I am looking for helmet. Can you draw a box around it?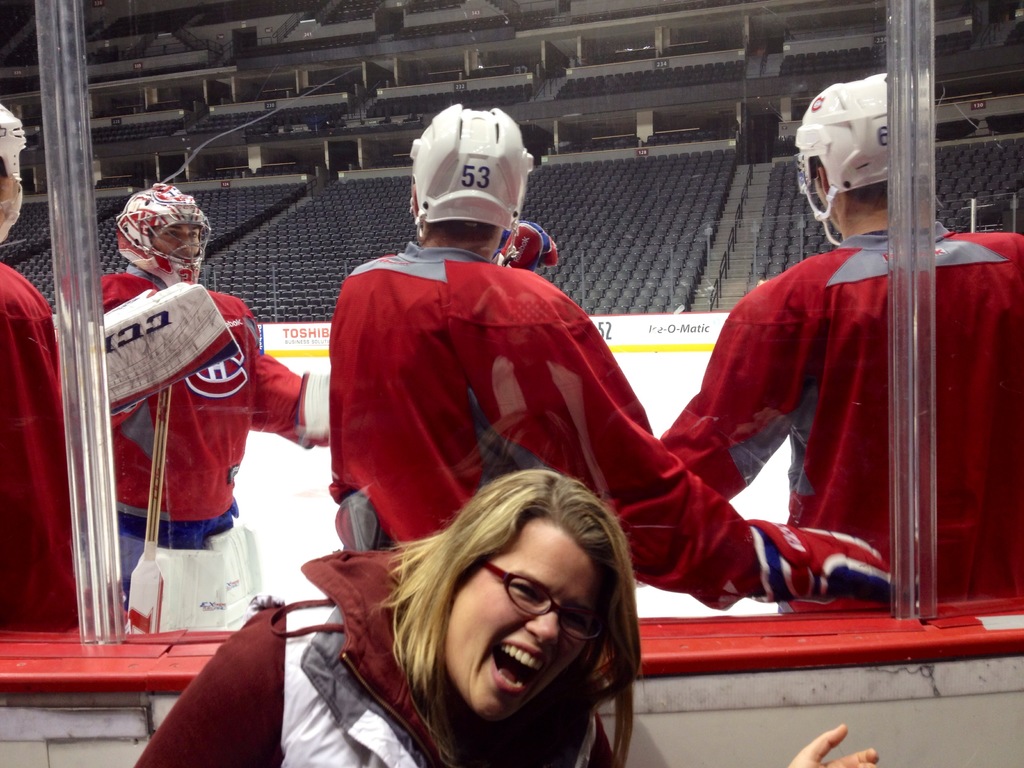
Sure, the bounding box is 404:100:529:257.
